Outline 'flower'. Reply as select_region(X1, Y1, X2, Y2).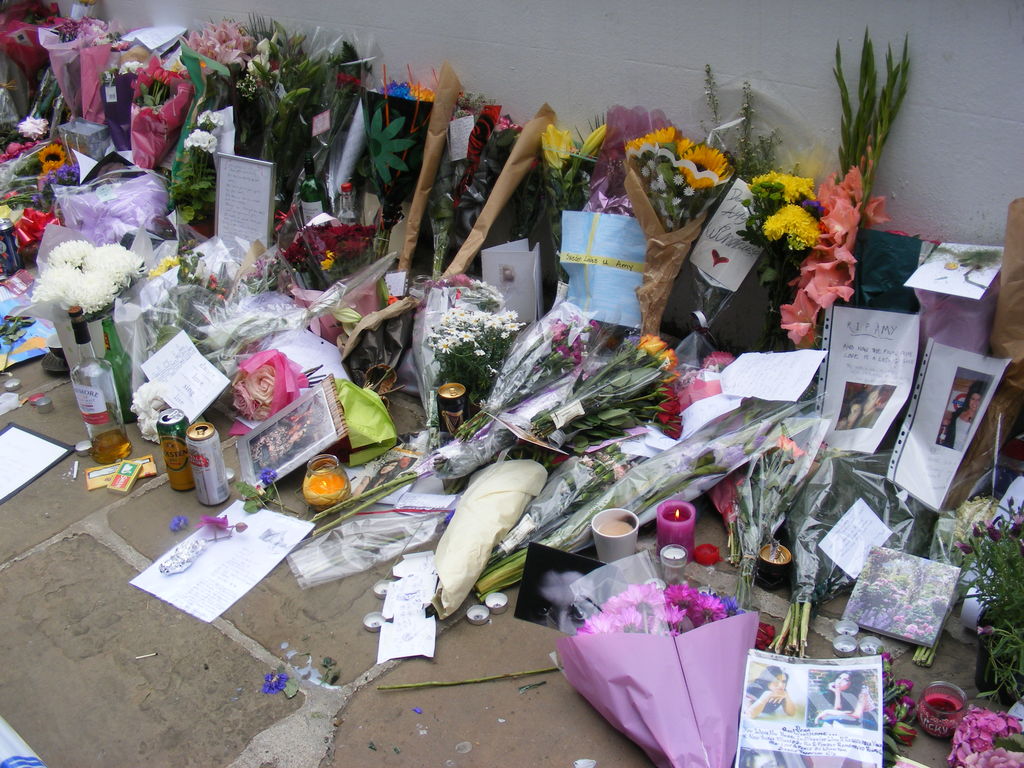
select_region(270, 204, 301, 234).
